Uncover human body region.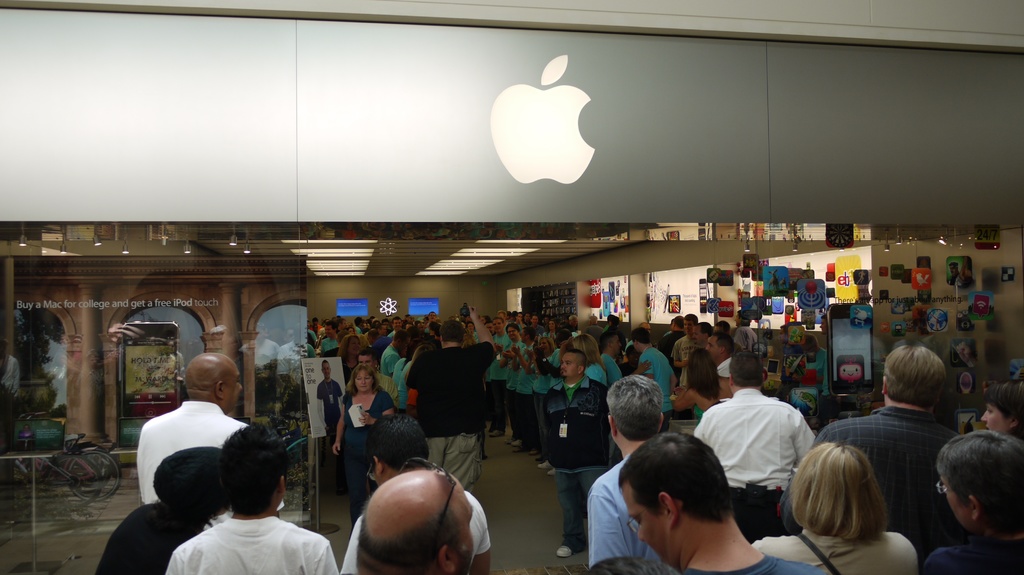
Uncovered: Rect(751, 432, 913, 574).
